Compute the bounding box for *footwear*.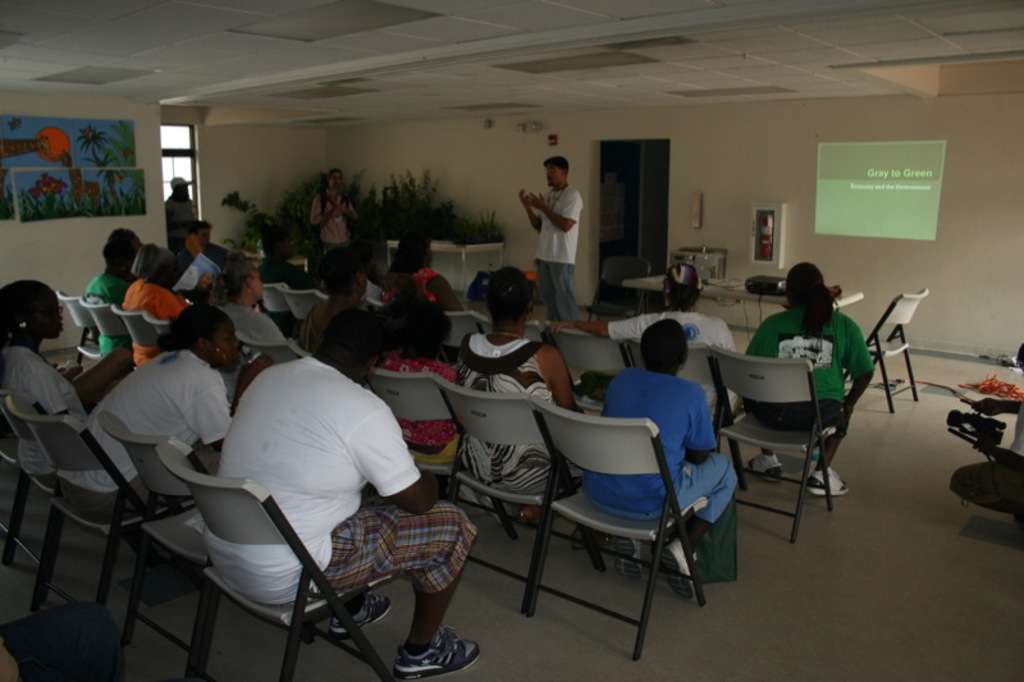
bbox=[320, 591, 389, 636].
